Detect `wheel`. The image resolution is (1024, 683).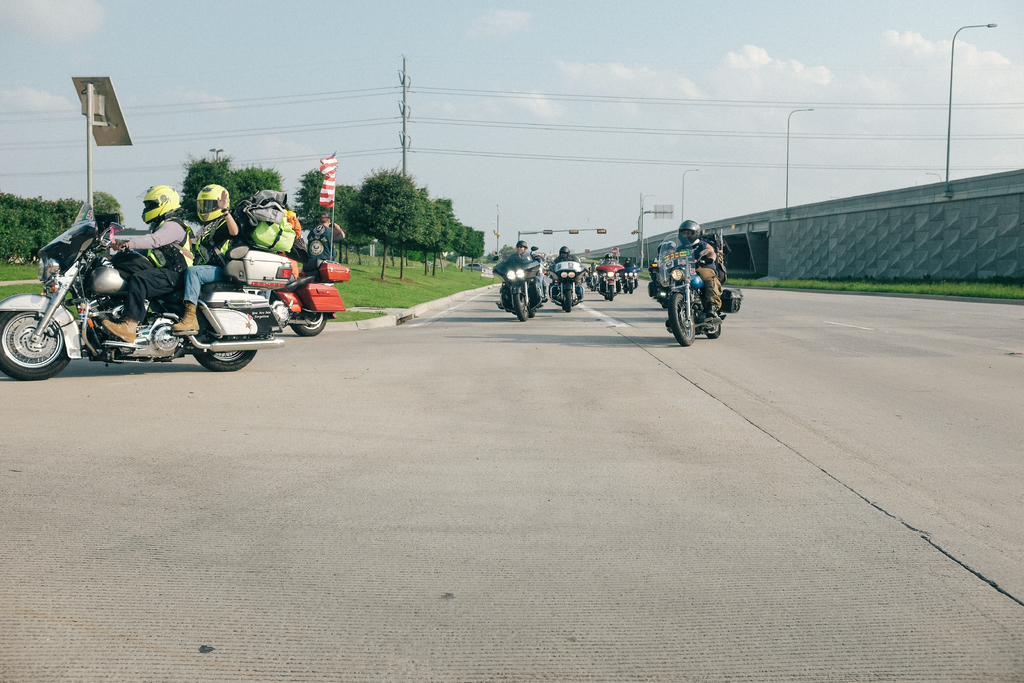
(x1=670, y1=290, x2=695, y2=347).
